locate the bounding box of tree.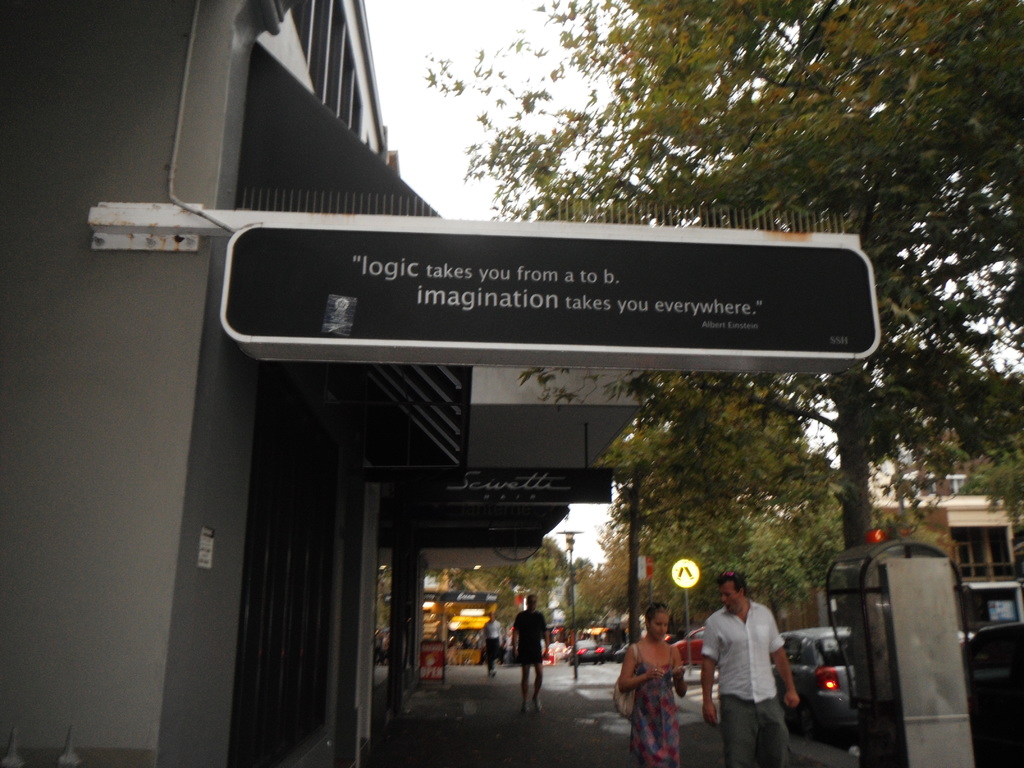
Bounding box: Rect(440, 0, 961, 737).
